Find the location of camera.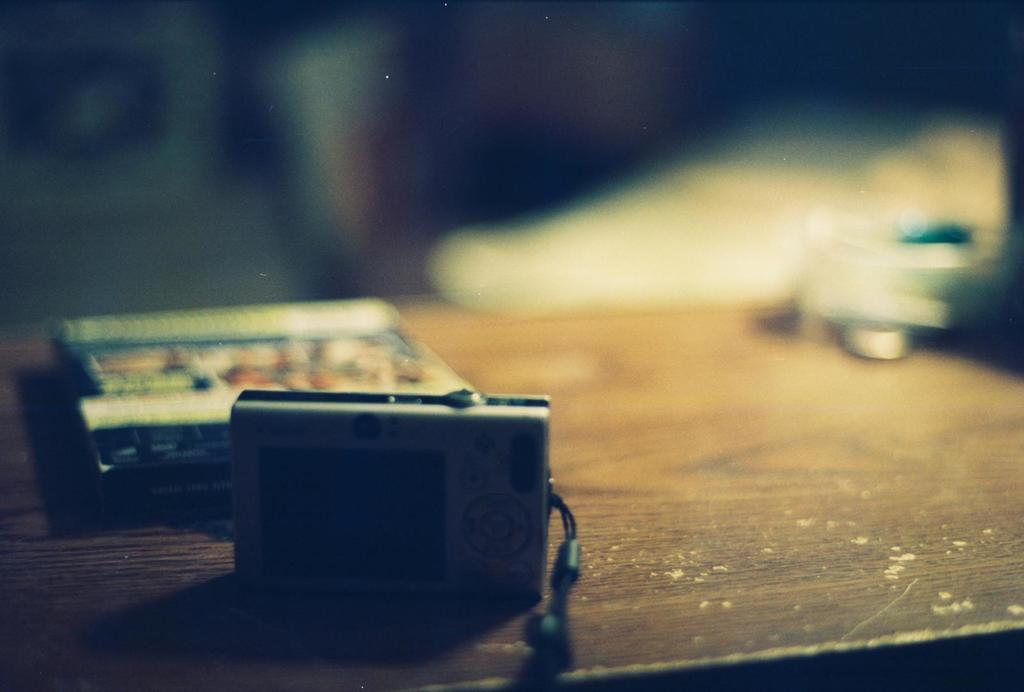
Location: bbox=(229, 387, 545, 573).
